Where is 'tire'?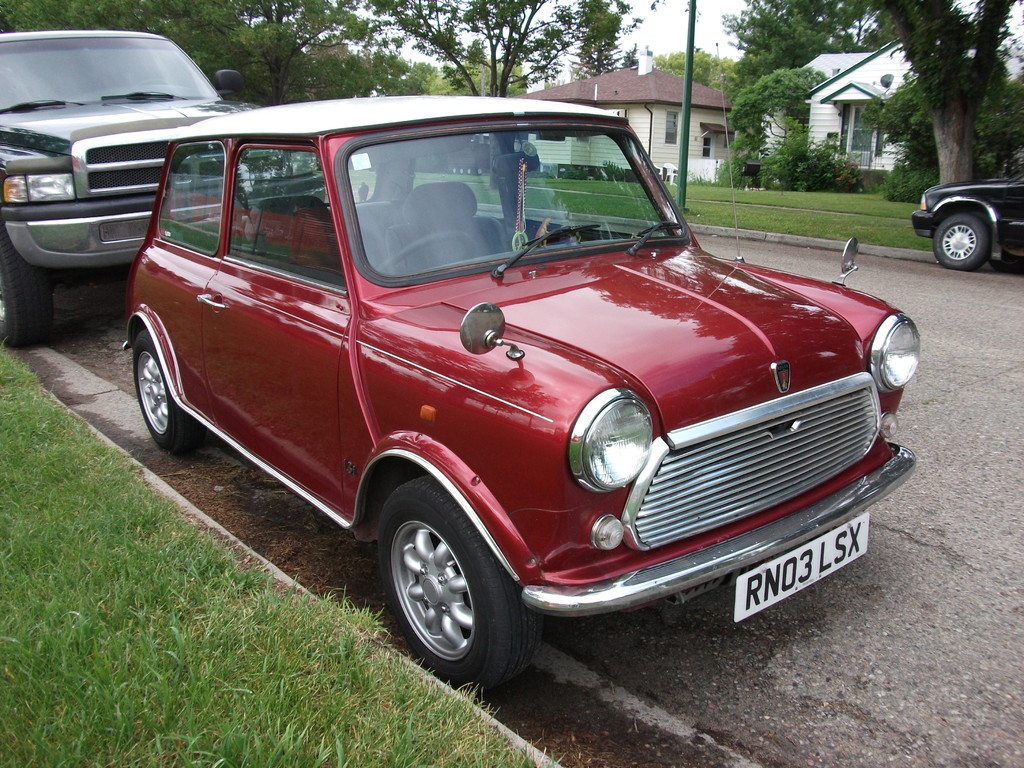
{"left": 0, "top": 228, "right": 54, "bottom": 347}.
